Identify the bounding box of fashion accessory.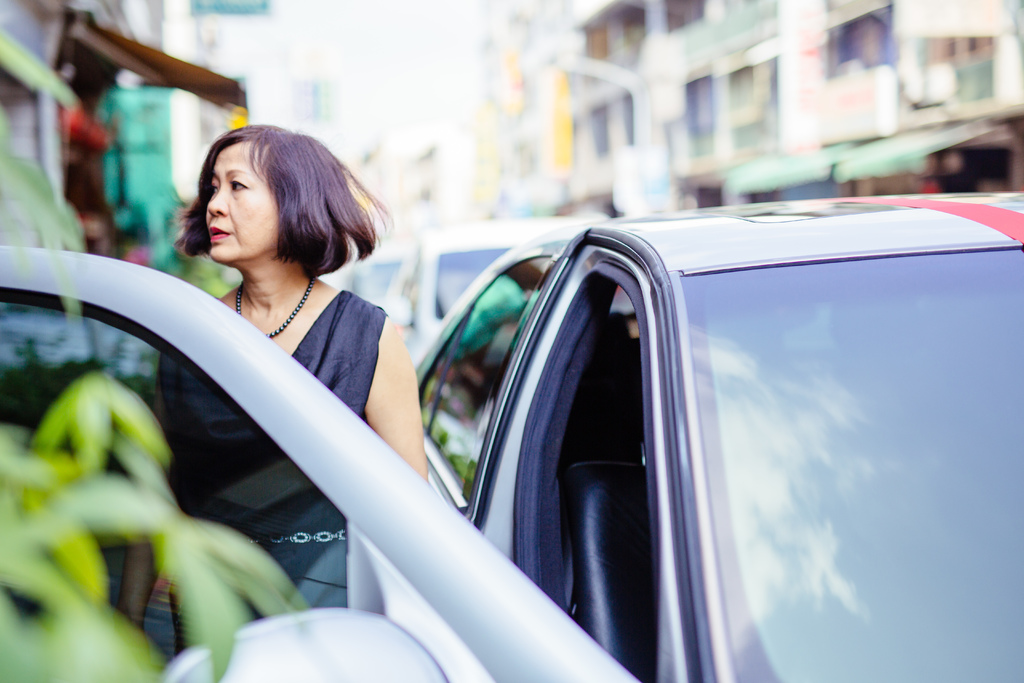
x1=230, y1=269, x2=322, y2=342.
